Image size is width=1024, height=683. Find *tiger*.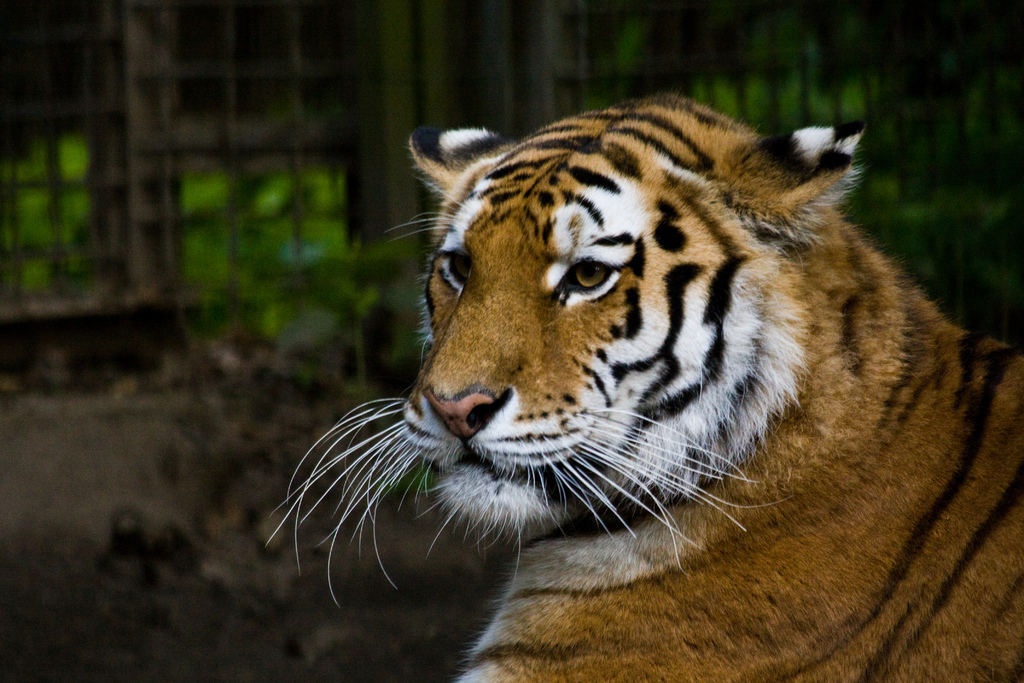
select_region(262, 92, 1023, 682).
